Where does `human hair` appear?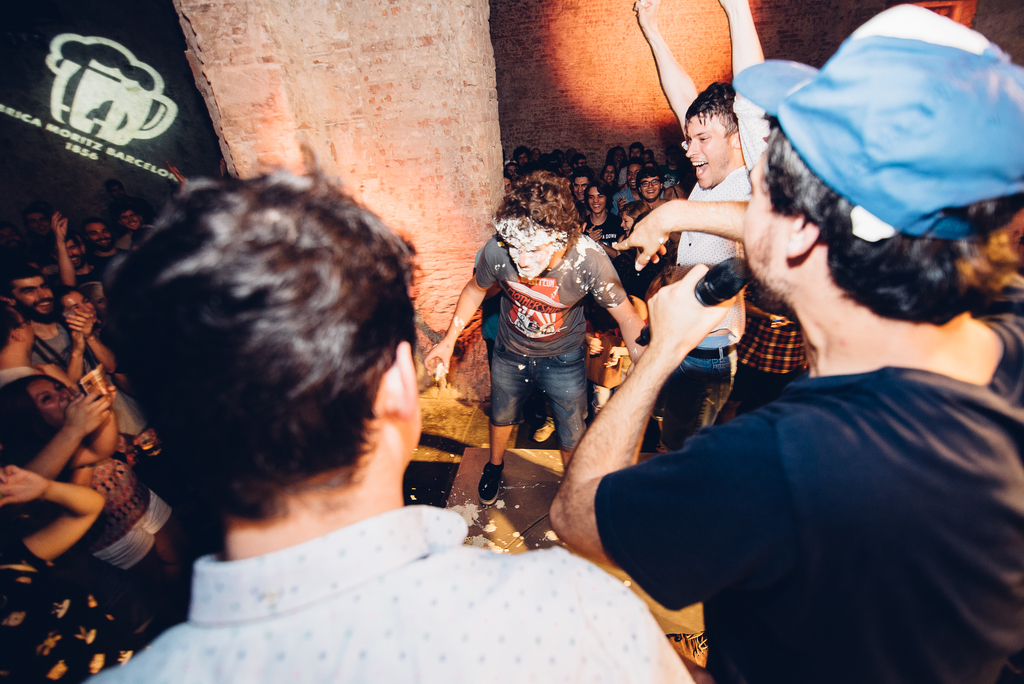
Appears at pyautogui.locateOnScreen(512, 144, 534, 160).
